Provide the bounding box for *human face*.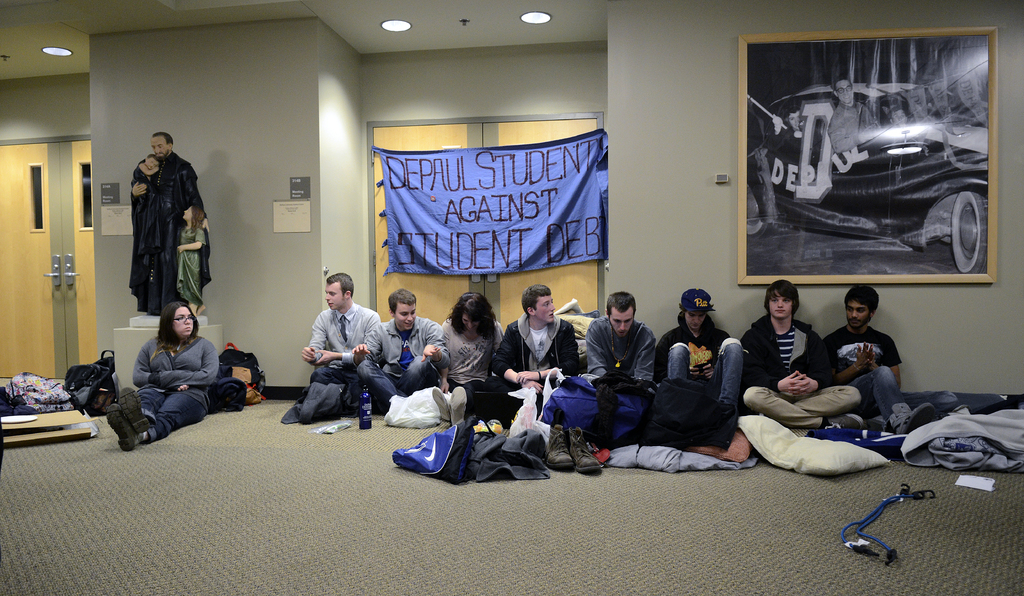
324,285,346,307.
